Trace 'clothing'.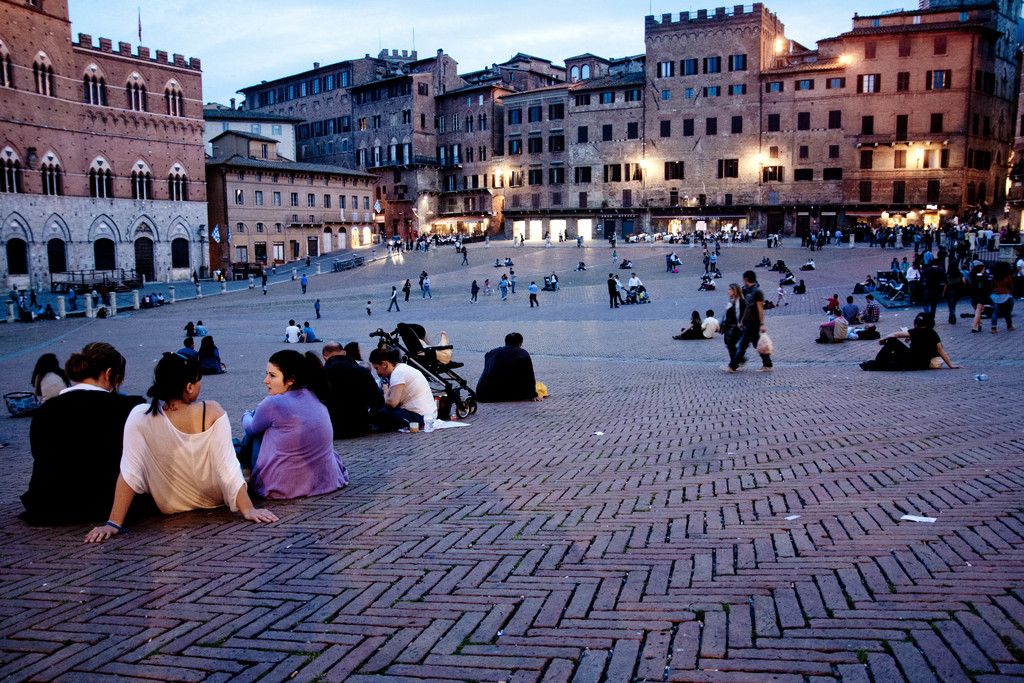
Traced to <region>607, 274, 619, 308</region>.
